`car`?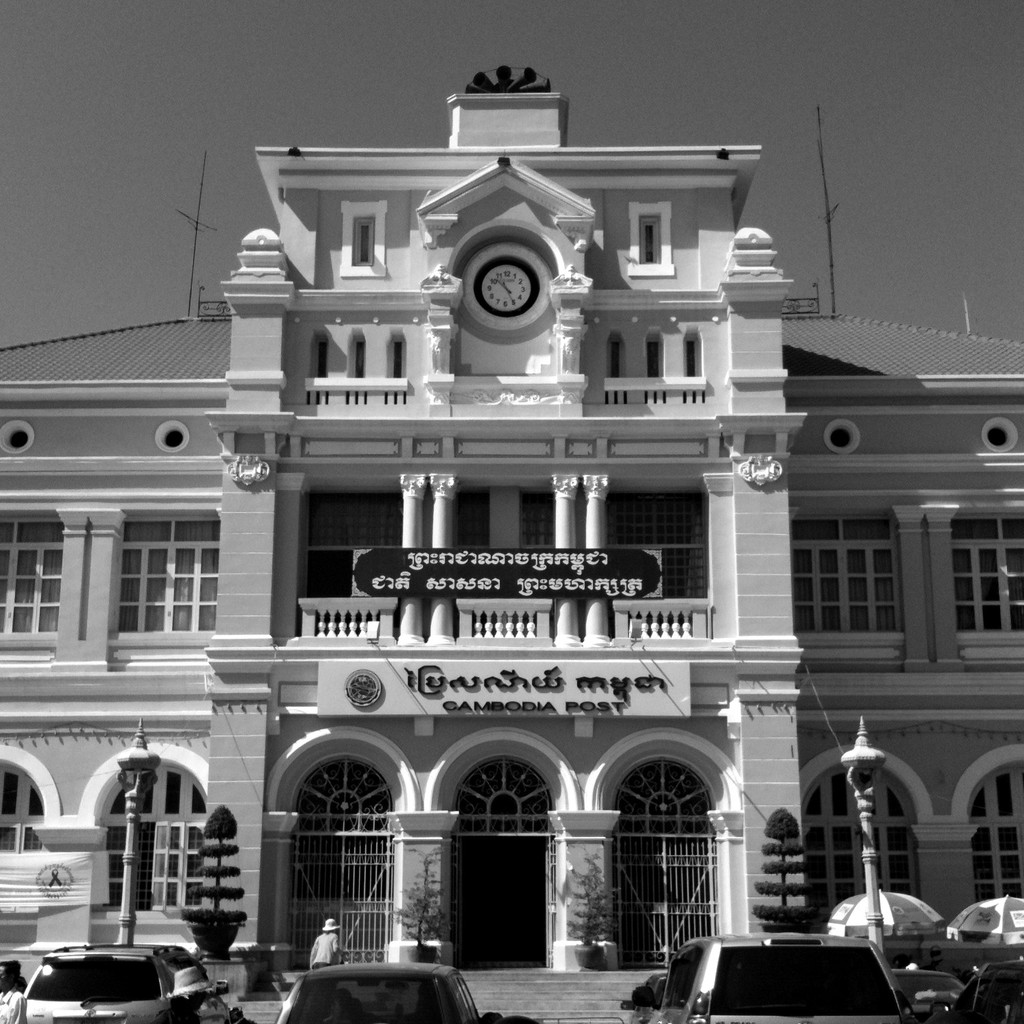
{"left": 275, "top": 952, "right": 481, "bottom": 1023}
